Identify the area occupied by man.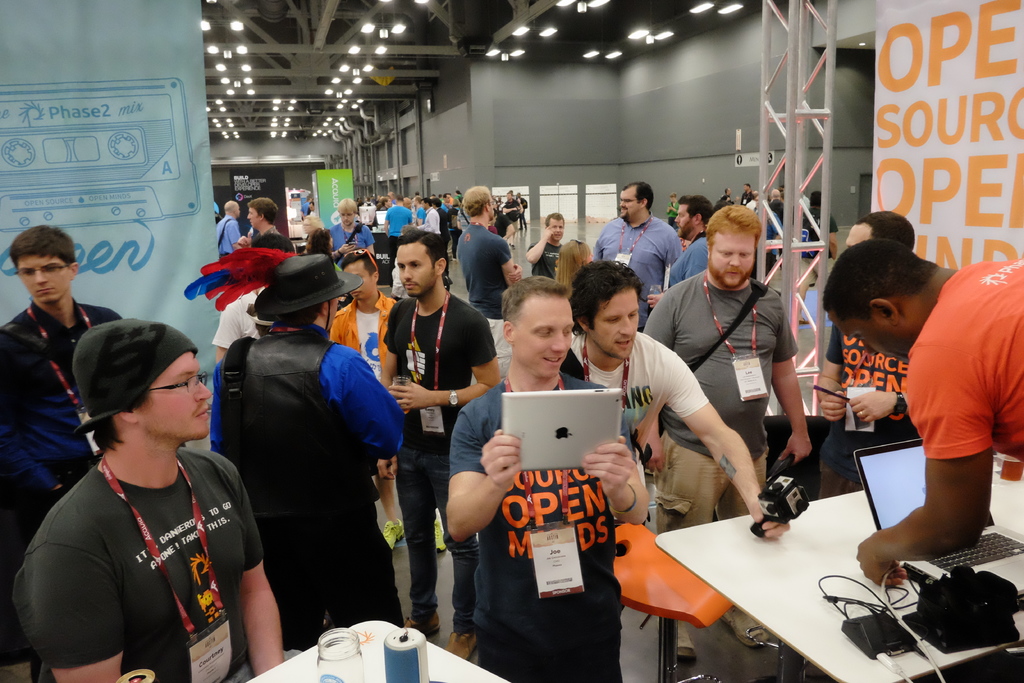
Area: 324/253/450/566.
